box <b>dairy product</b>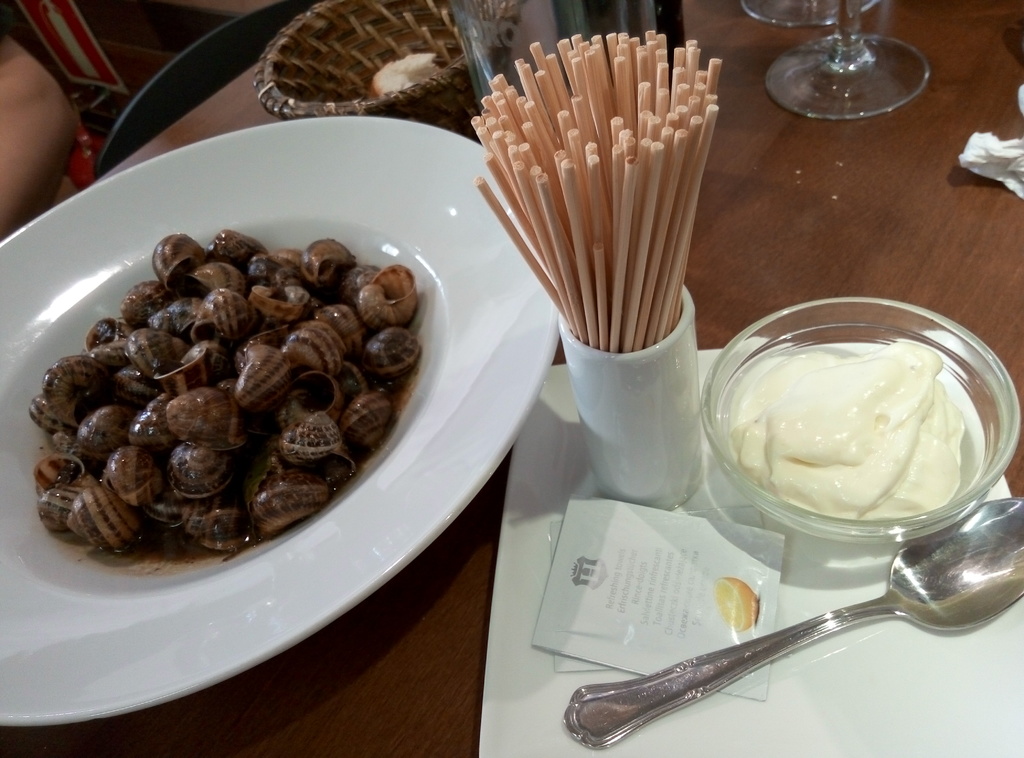
732/323/988/530
